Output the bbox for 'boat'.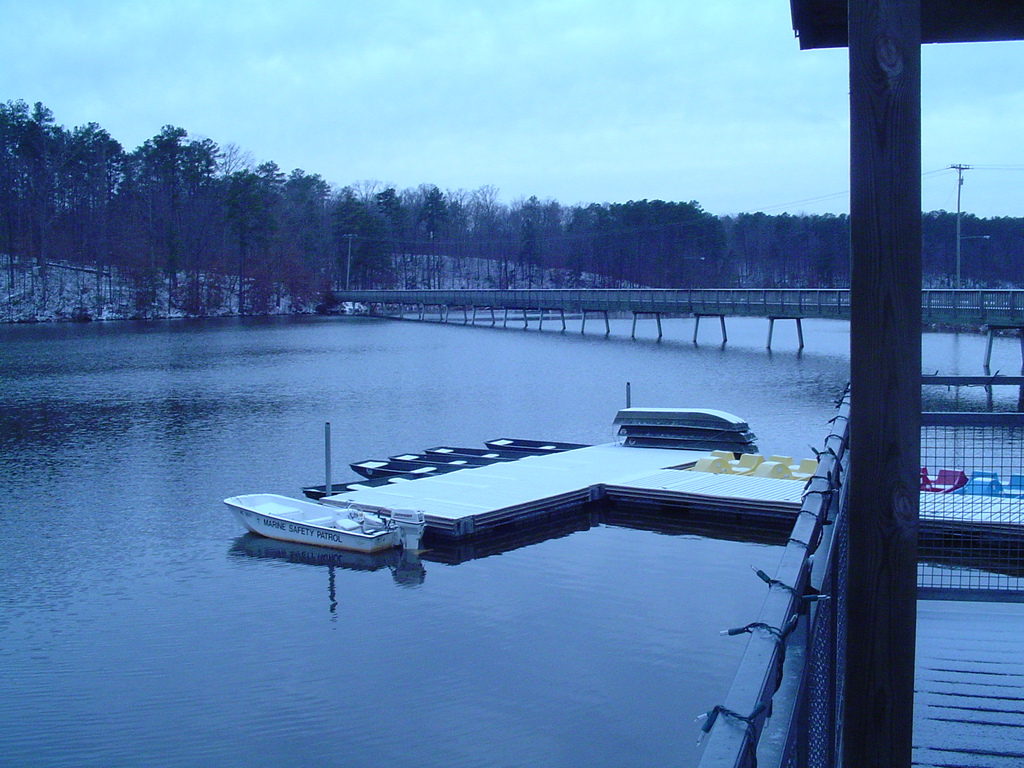
(228, 482, 399, 552).
